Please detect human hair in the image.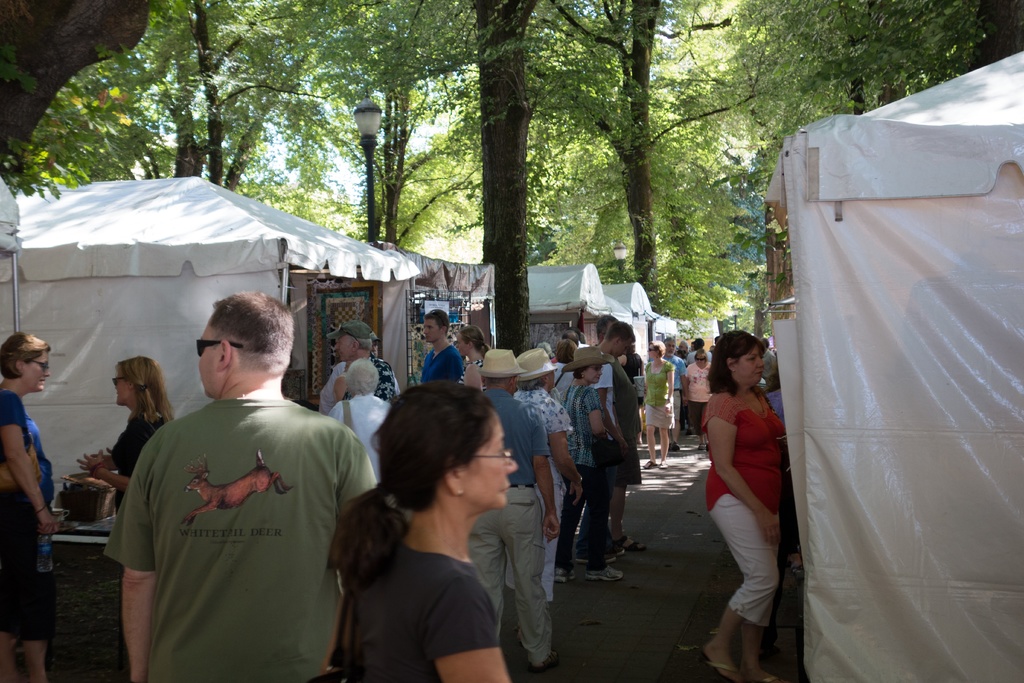
pyautogui.locateOnScreen(513, 378, 544, 392).
